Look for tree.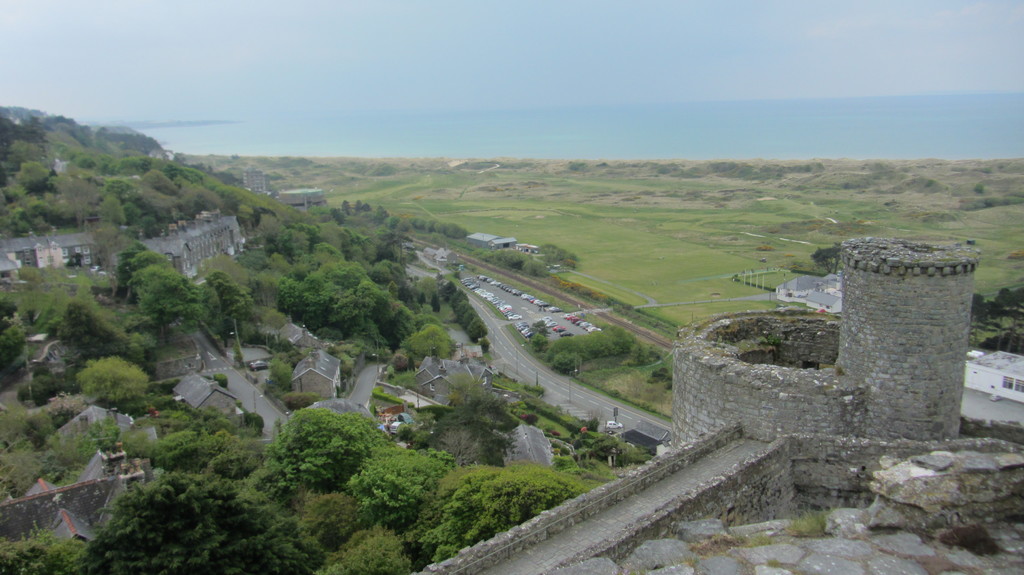
Found: (left=350, top=432, right=446, bottom=544).
